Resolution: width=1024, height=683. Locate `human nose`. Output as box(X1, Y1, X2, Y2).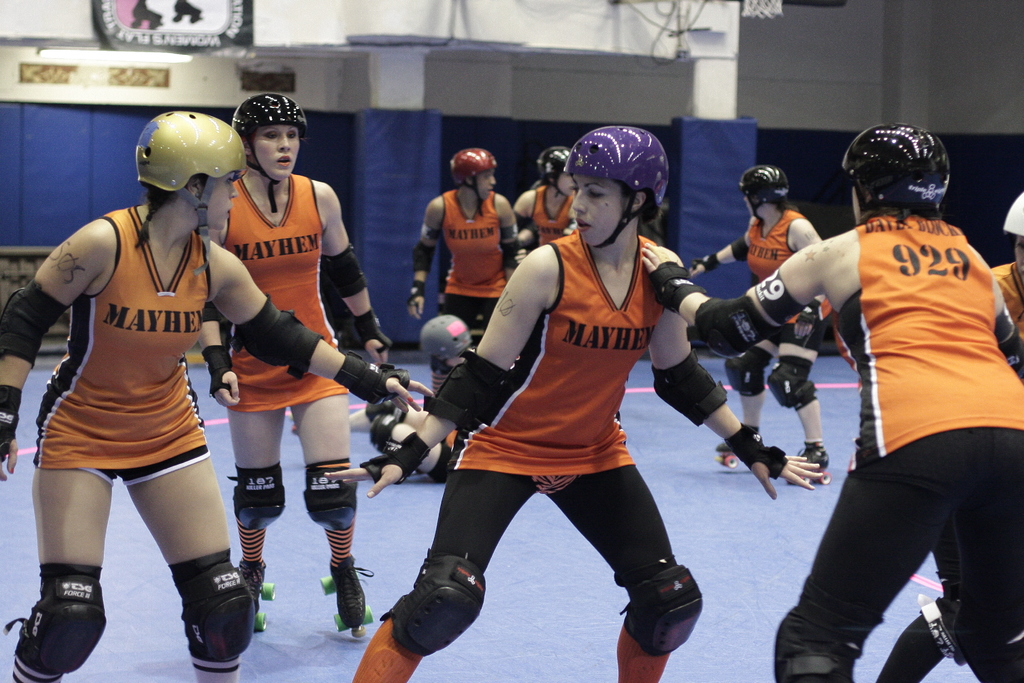
box(274, 135, 294, 150).
